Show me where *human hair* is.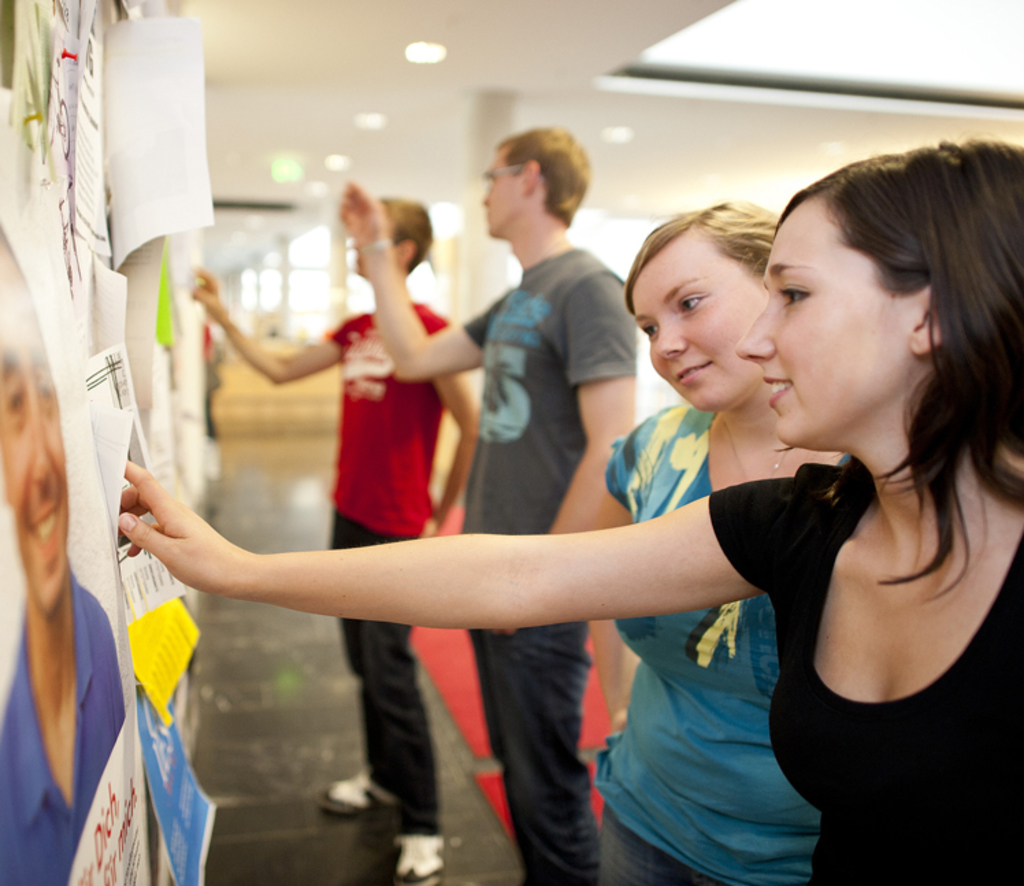
*human hair* is at 758,141,1010,620.
